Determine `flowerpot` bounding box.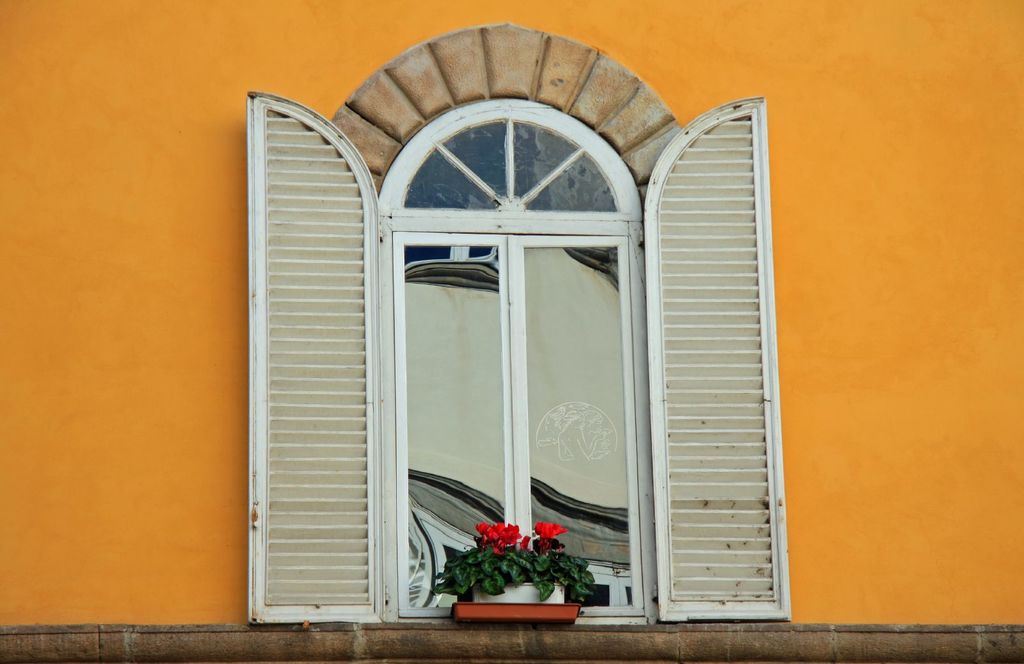
Determined: [436, 527, 590, 628].
